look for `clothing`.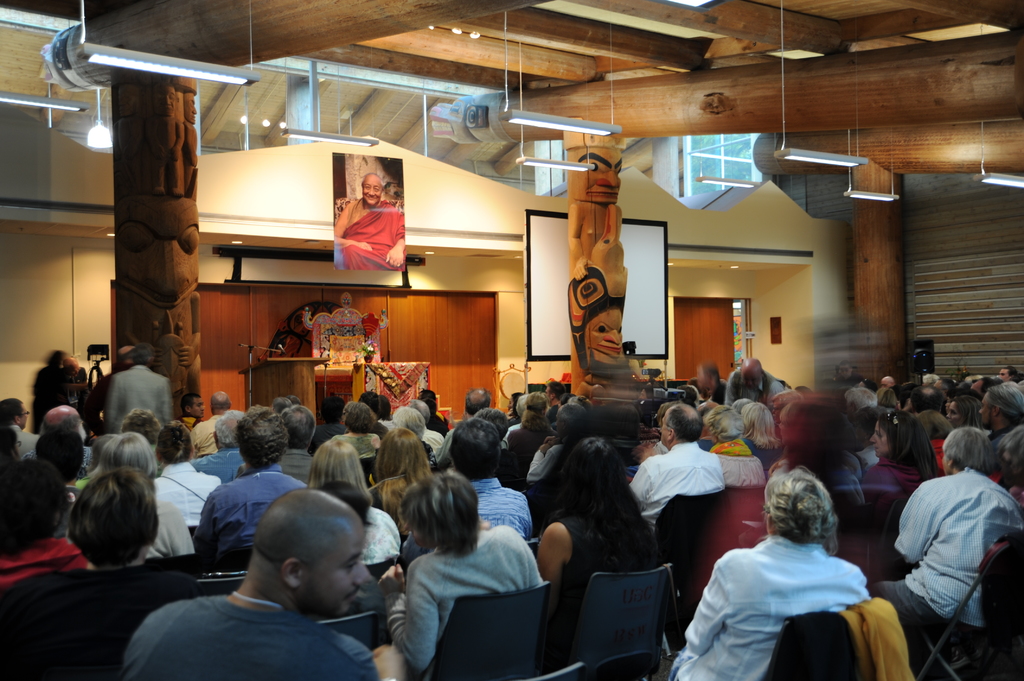
Found: select_region(0, 525, 95, 588).
